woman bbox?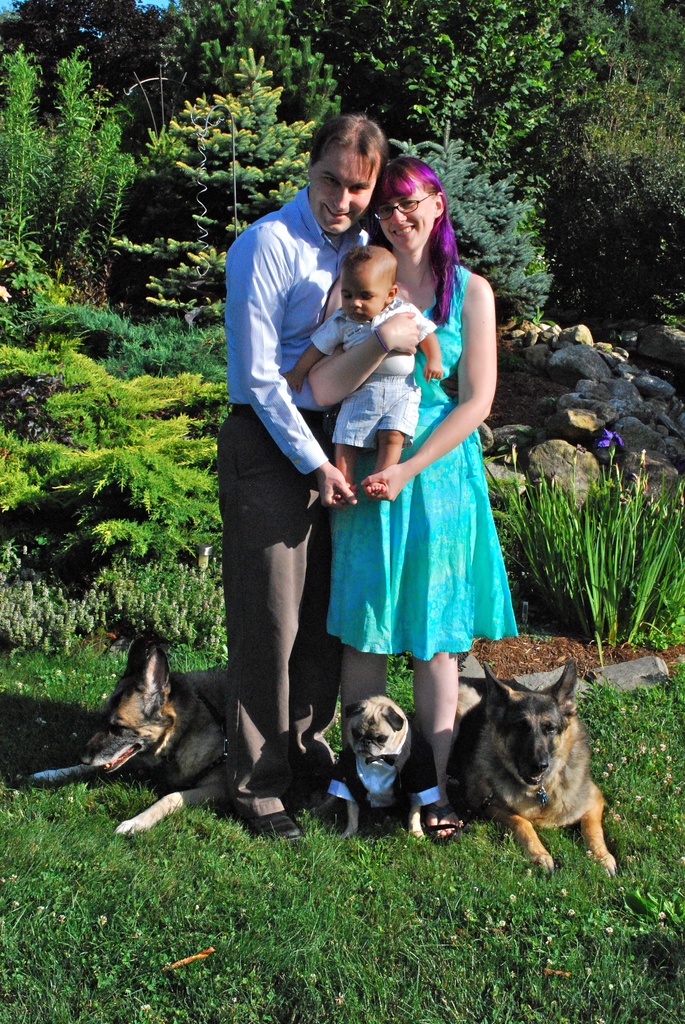
rect(323, 161, 520, 844)
